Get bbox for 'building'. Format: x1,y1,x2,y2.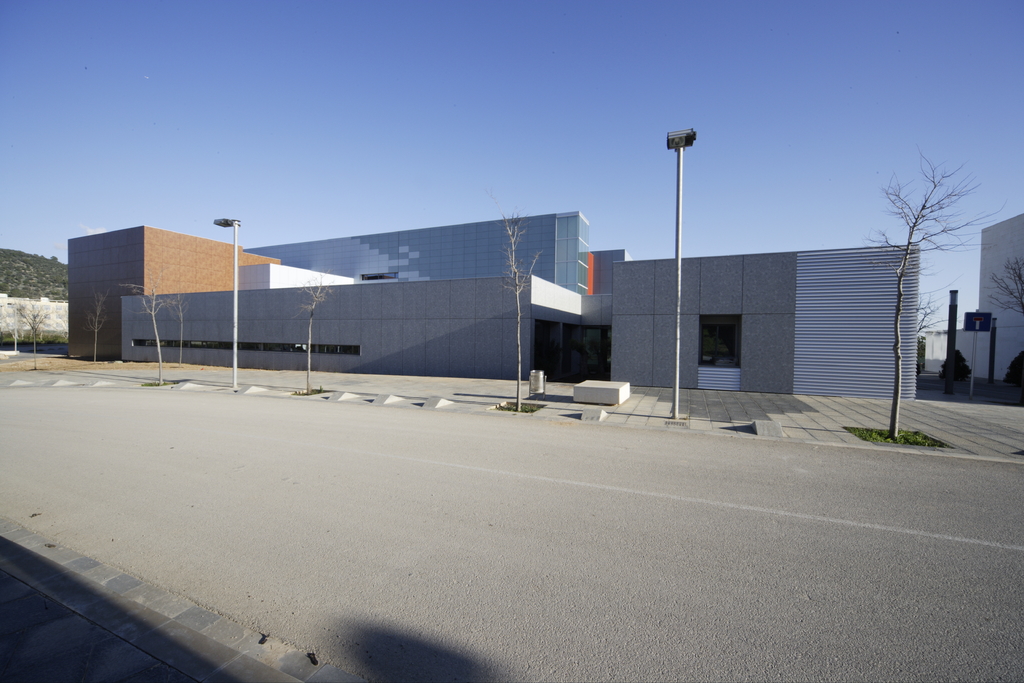
59,204,920,399.
